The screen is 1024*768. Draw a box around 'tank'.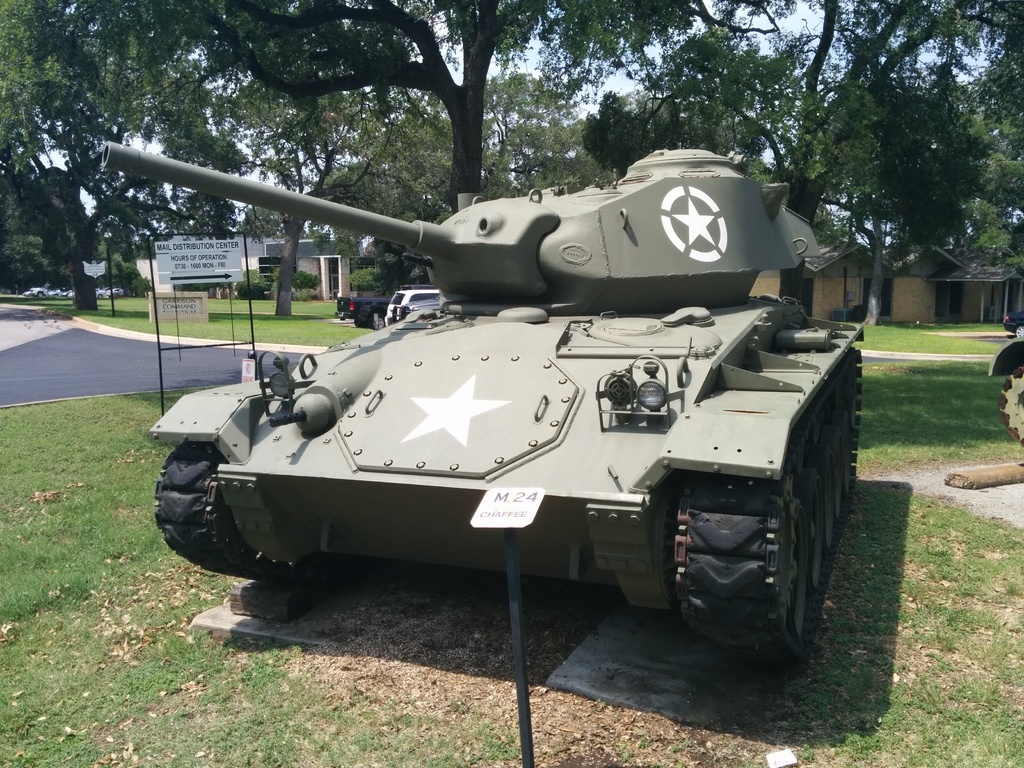
x1=102, y1=140, x2=867, y2=664.
